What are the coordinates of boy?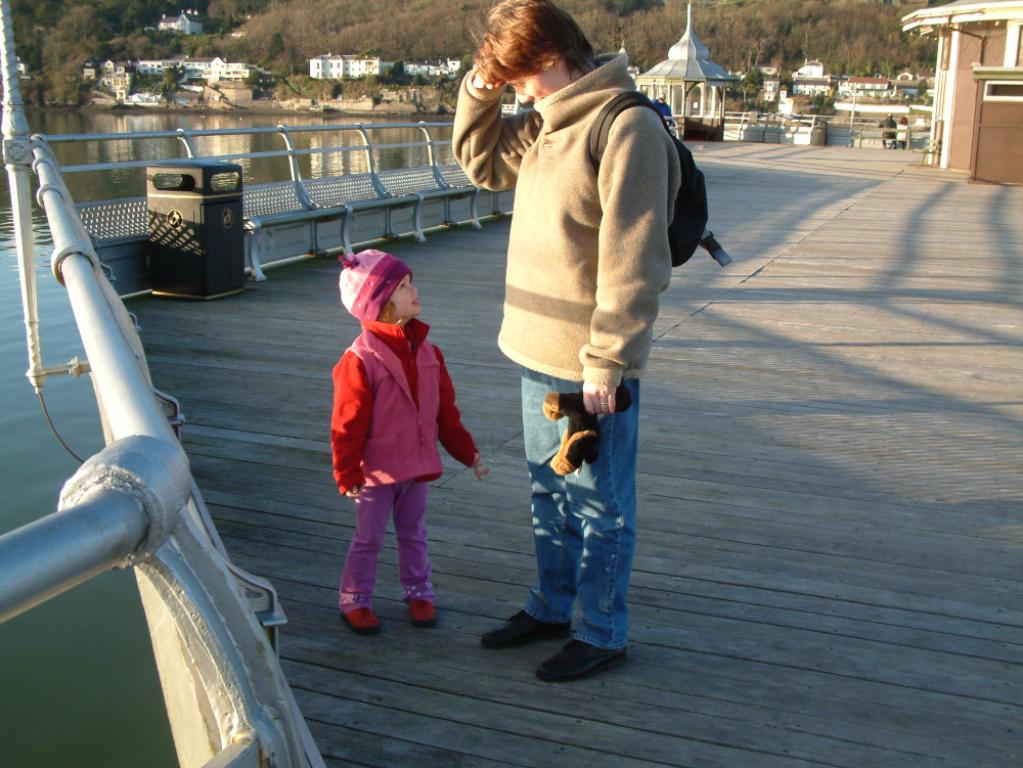
l=336, t=250, r=491, b=635.
